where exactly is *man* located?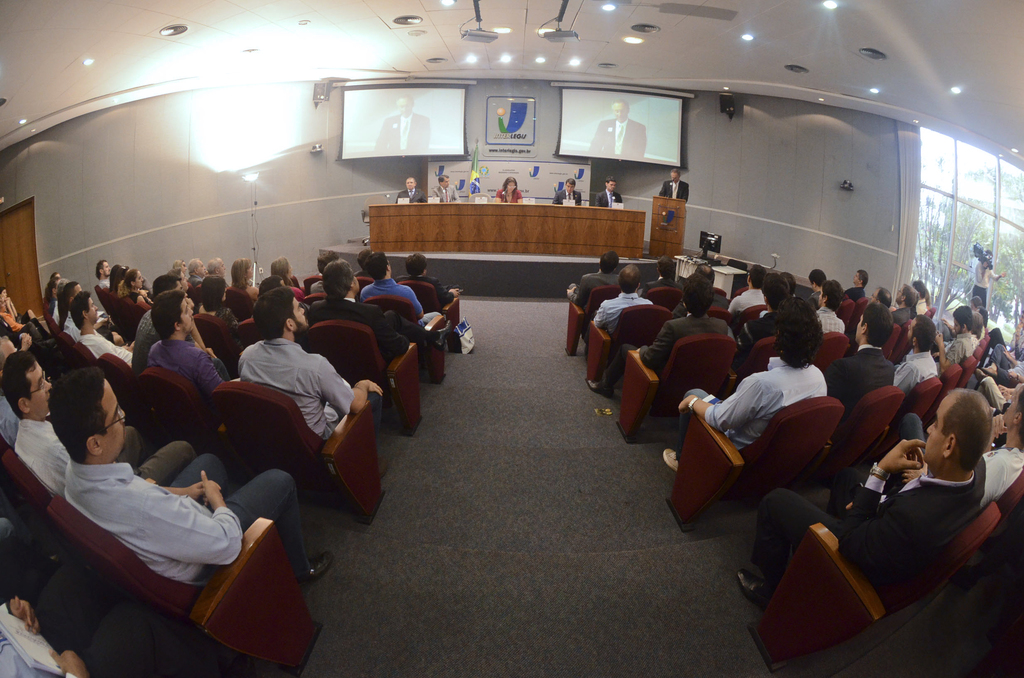
Its bounding box is box=[593, 175, 621, 208].
